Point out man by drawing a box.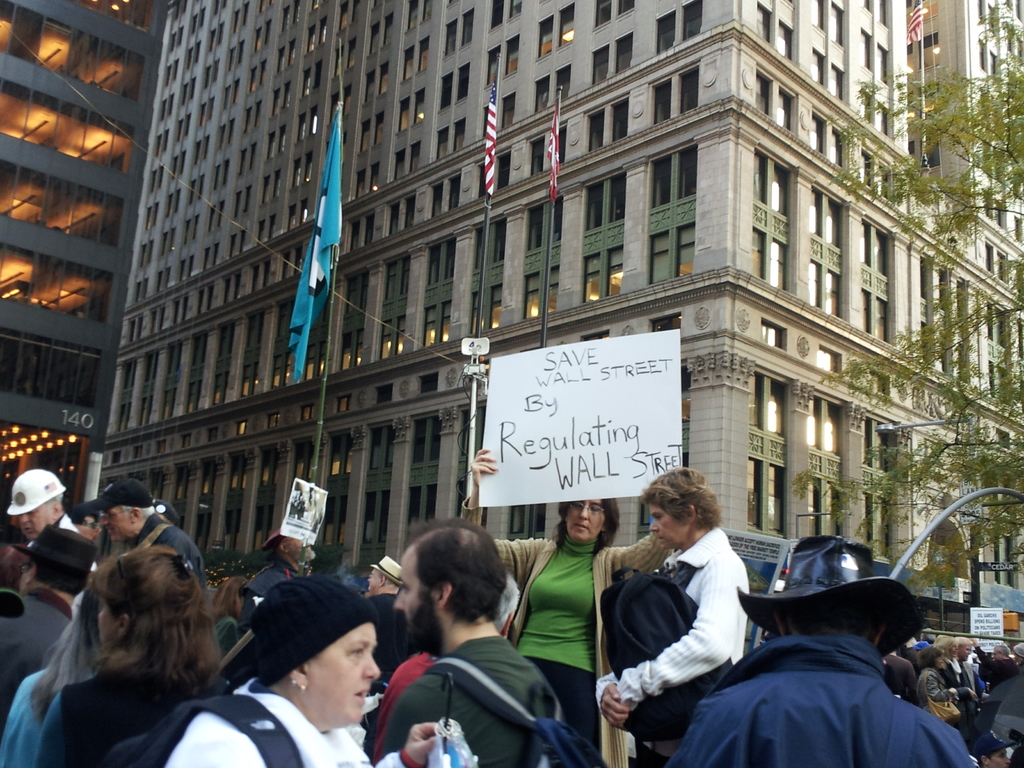
region(362, 554, 400, 626).
